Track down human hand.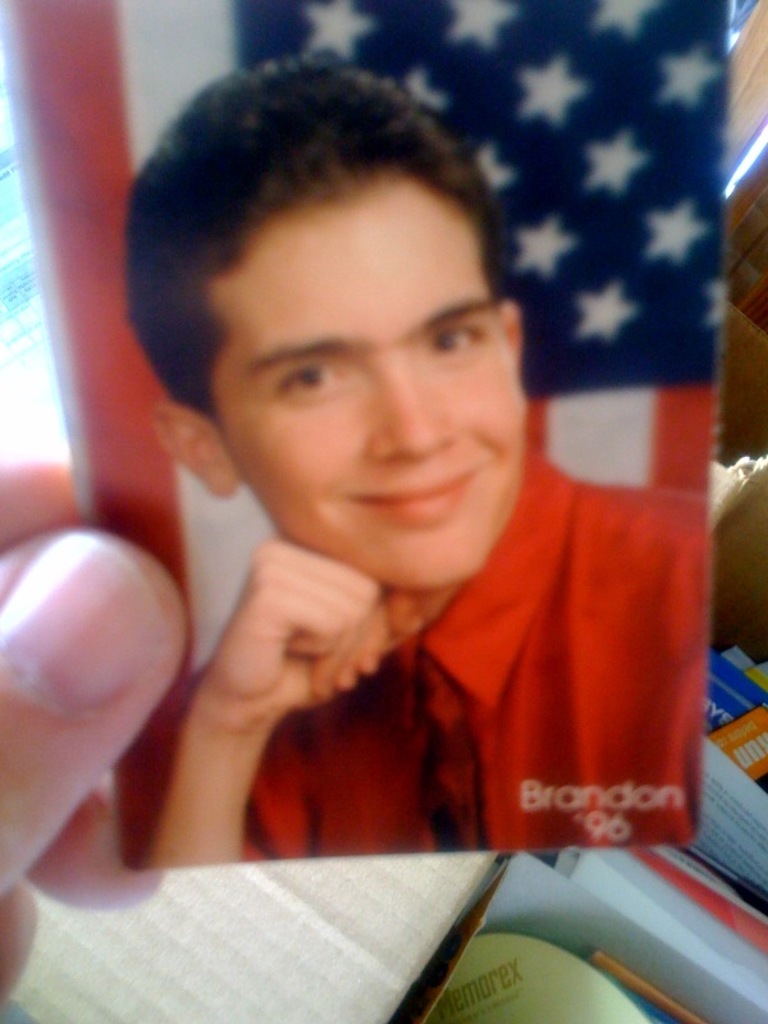
Tracked to bbox=(165, 532, 406, 753).
